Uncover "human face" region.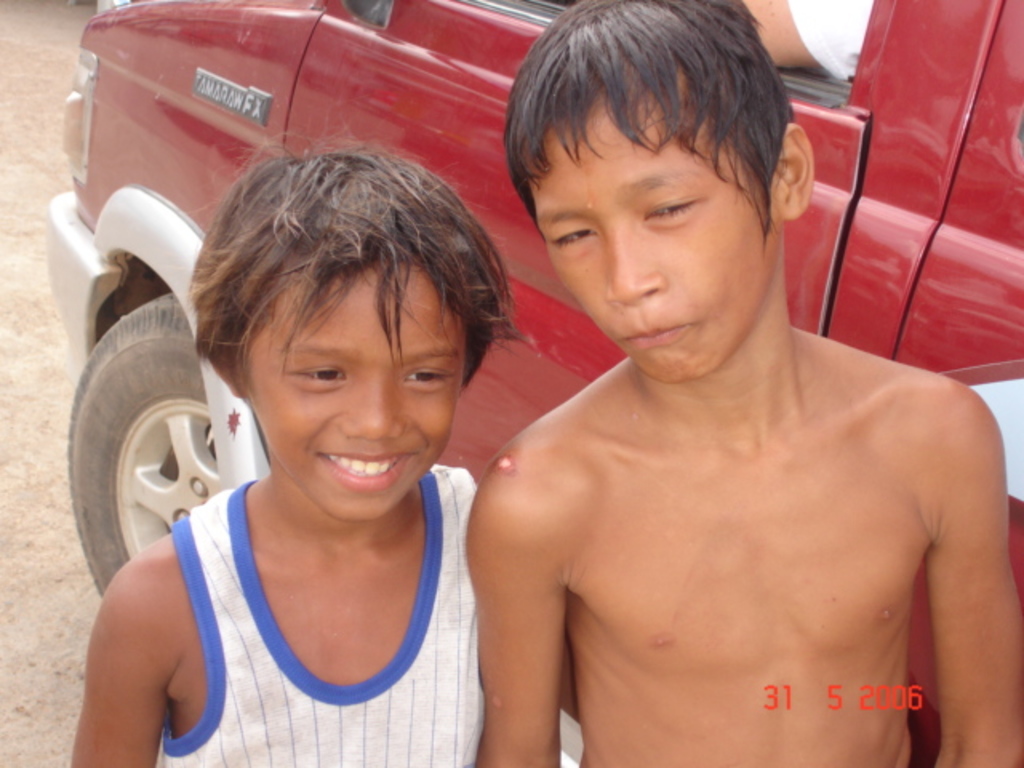
Uncovered: rect(533, 98, 781, 389).
